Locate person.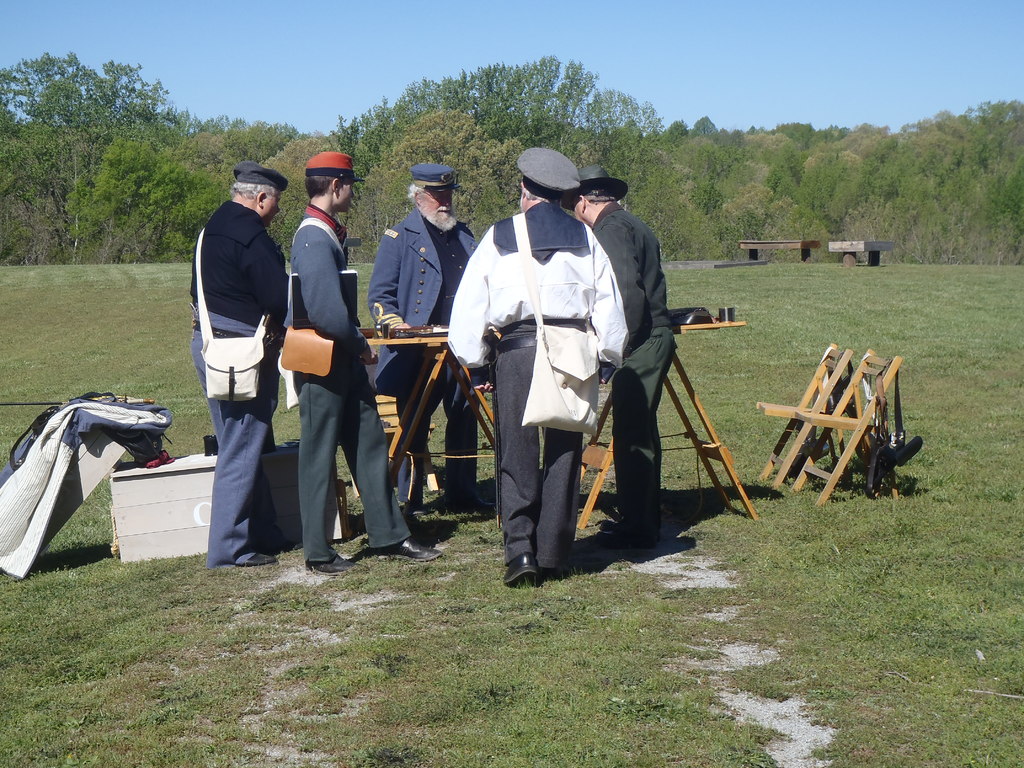
Bounding box: [left=572, top=170, right=676, bottom=553].
